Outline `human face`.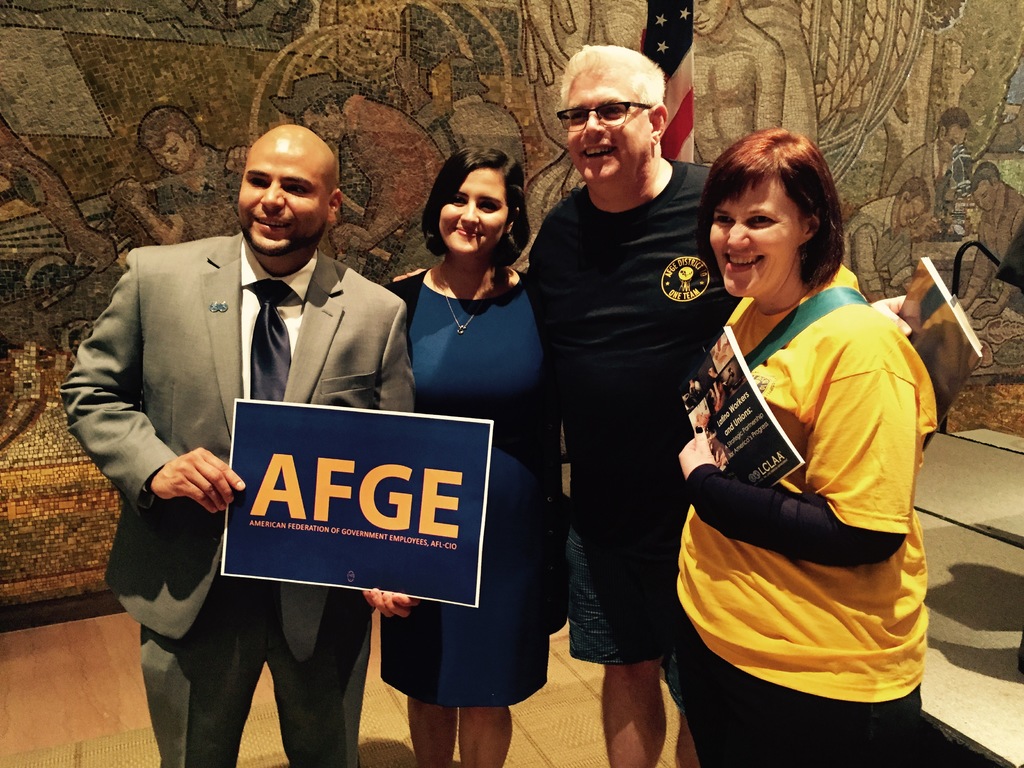
Outline: <box>902,204,927,226</box>.
